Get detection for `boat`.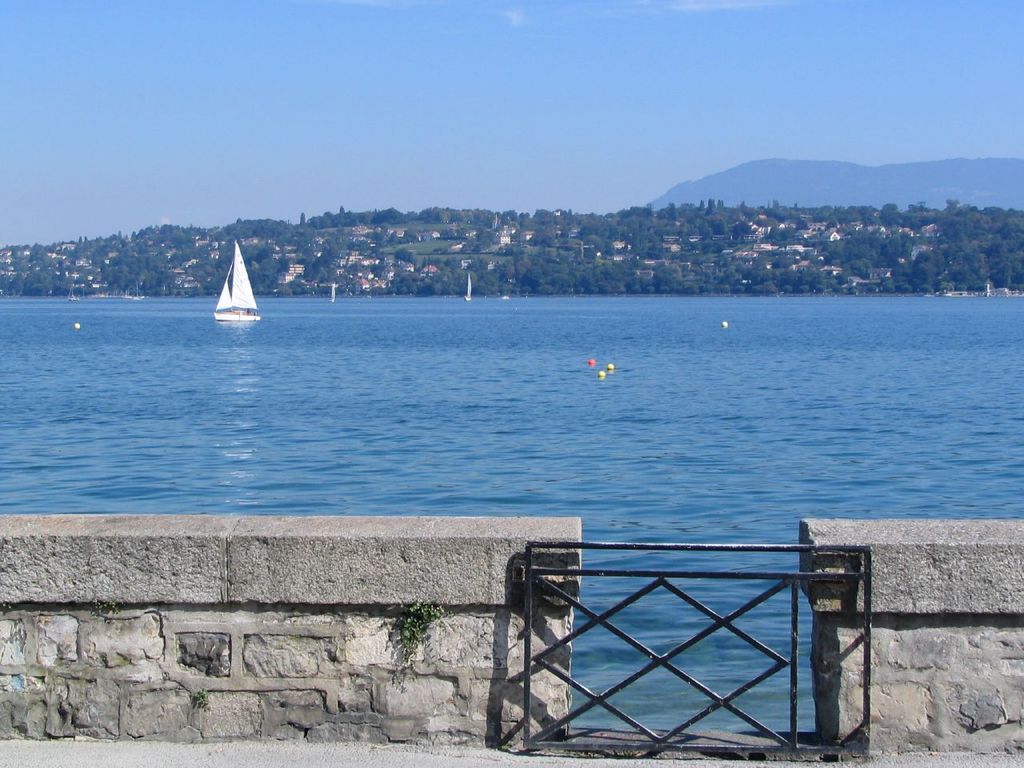
Detection: <bbox>202, 243, 265, 334</bbox>.
